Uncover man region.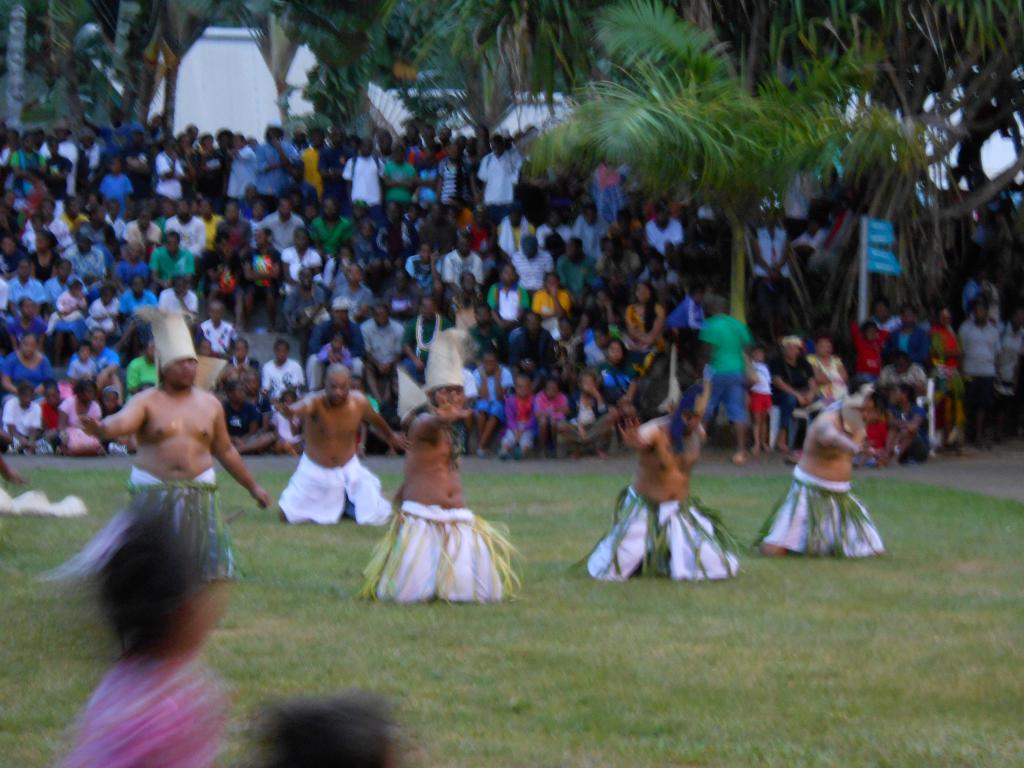
Uncovered: <box>369,362,518,601</box>.
